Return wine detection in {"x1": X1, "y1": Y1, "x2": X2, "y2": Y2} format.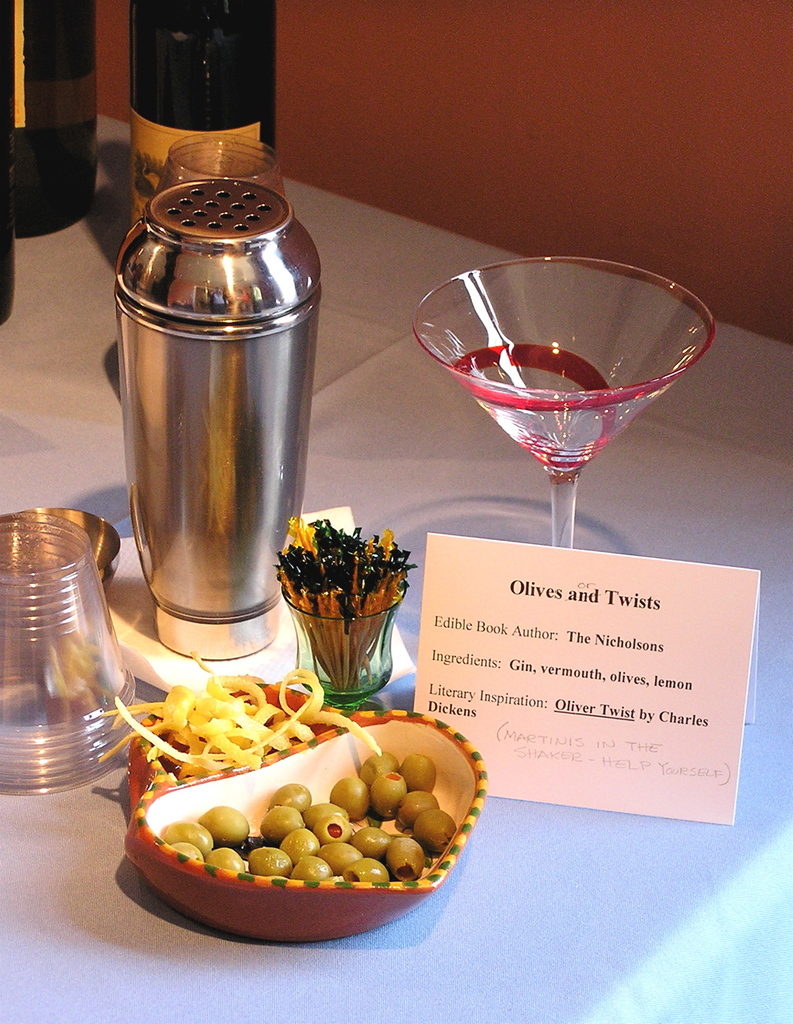
{"x1": 0, "y1": 0, "x2": 16, "y2": 324}.
